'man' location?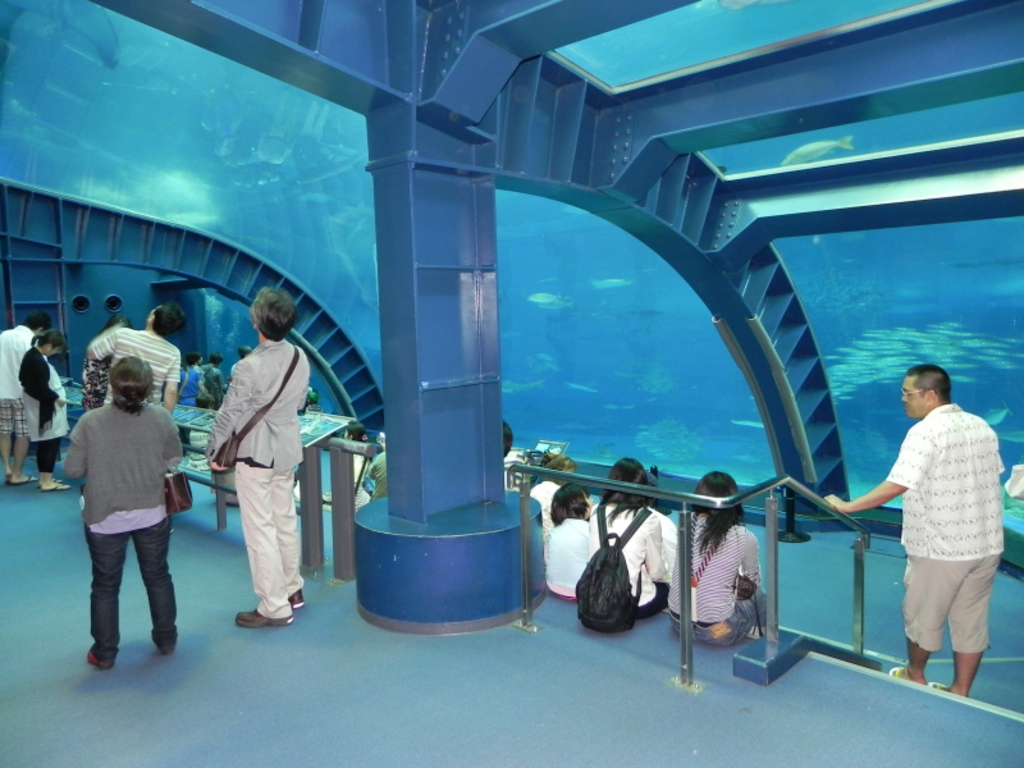
[88, 307, 191, 408]
